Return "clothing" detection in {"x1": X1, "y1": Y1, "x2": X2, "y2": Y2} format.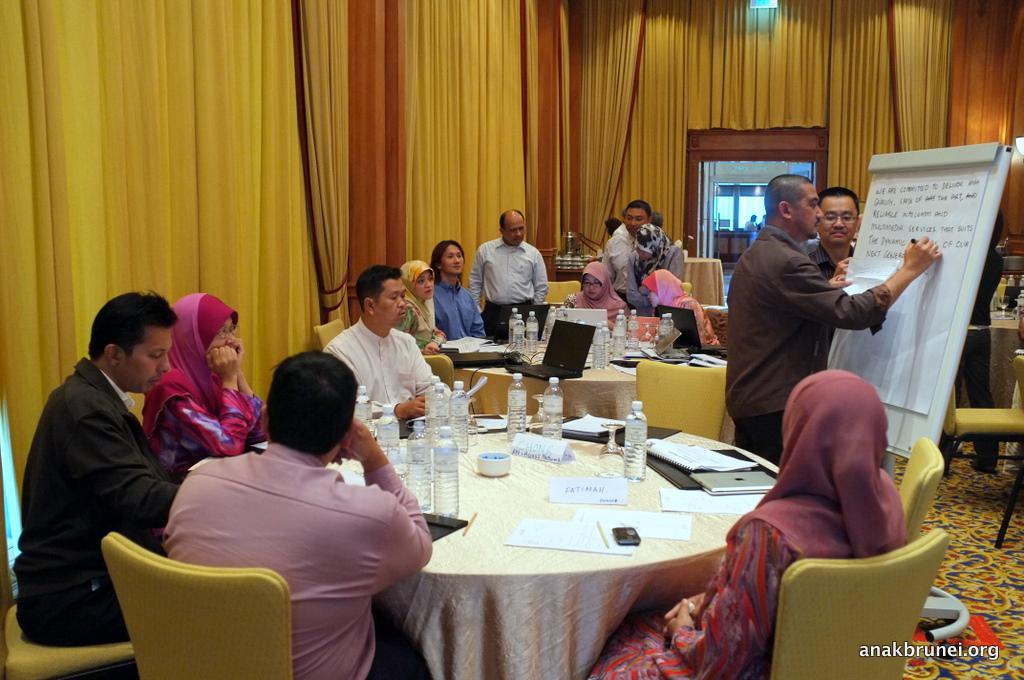
{"x1": 719, "y1": 224, "x2": 884, "y2": 465}.
